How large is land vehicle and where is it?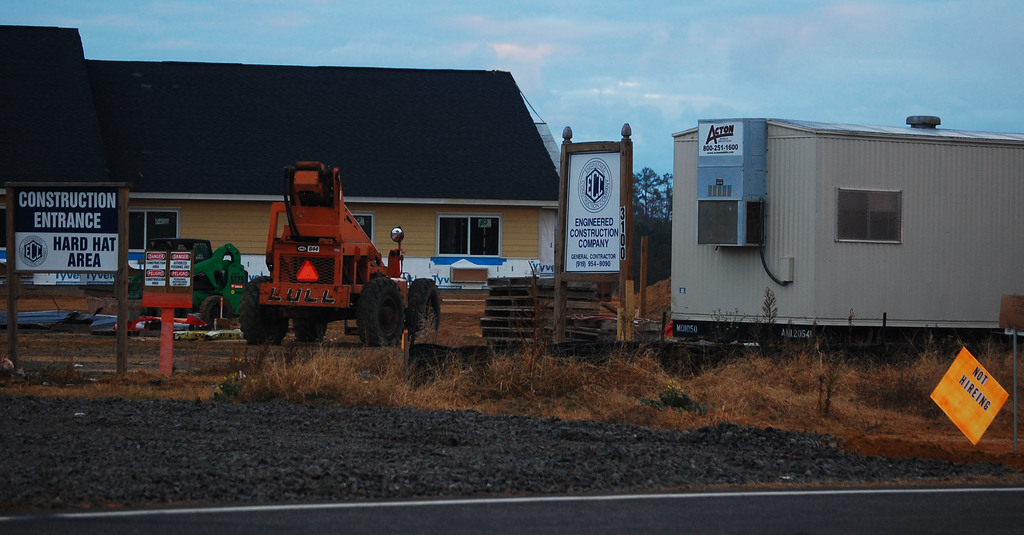
Bounding box: bbox(236, 162, 439, 346).
